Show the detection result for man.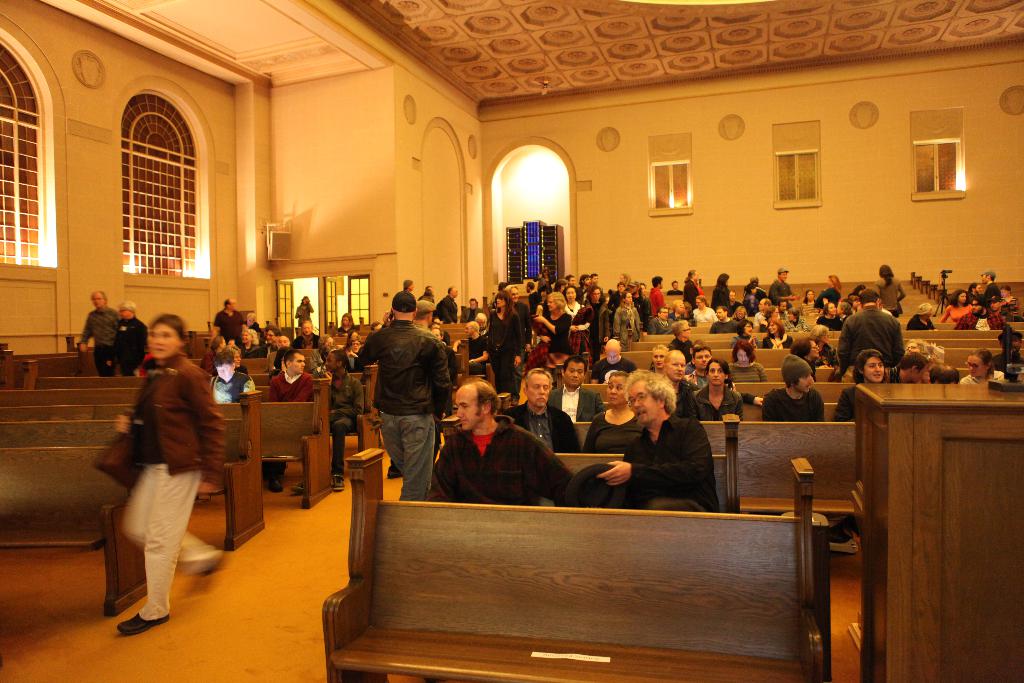
[x1=838, y1=292, x2=906, y2=363].
